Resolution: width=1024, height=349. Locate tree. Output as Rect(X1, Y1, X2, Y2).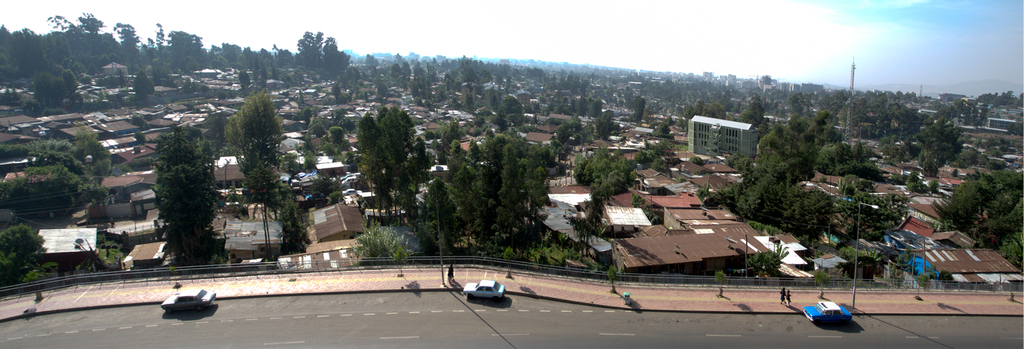
Rect(833, 188, 911, 243).
